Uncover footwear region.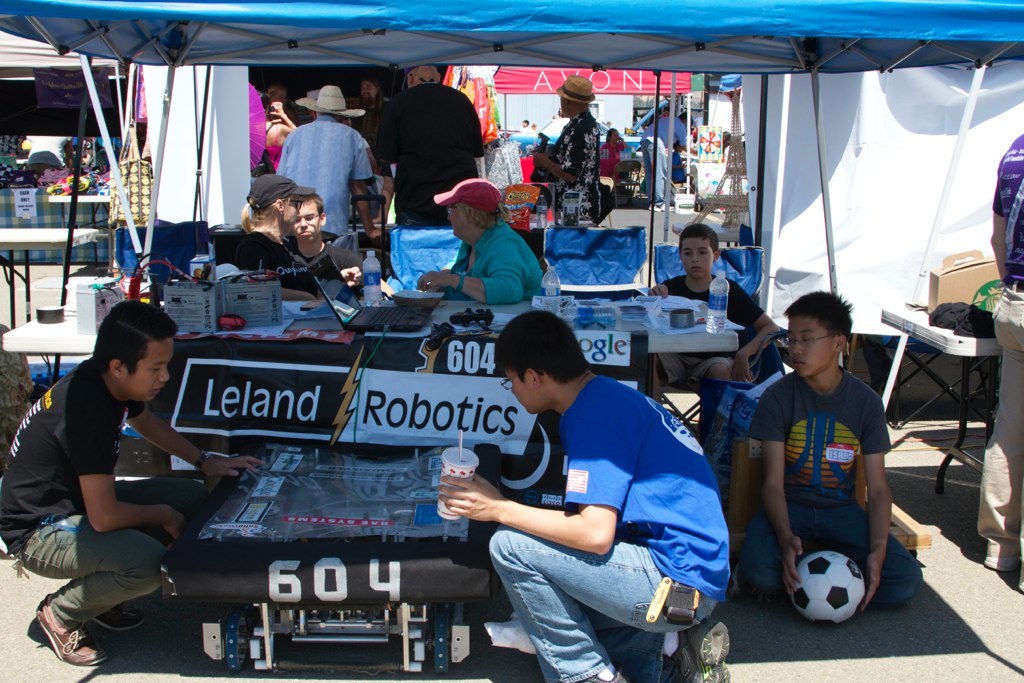
Uncovered: locate(982, 554, 1020, 574).
